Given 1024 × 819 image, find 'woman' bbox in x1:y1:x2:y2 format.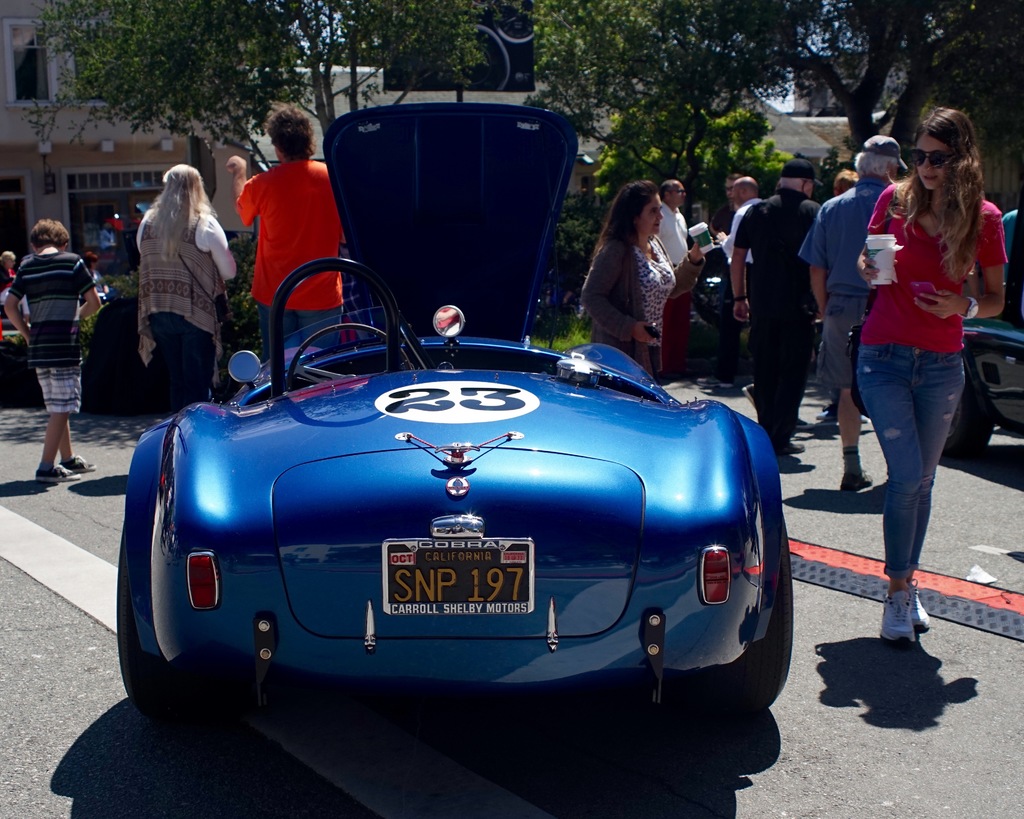
86:250:109:293.
